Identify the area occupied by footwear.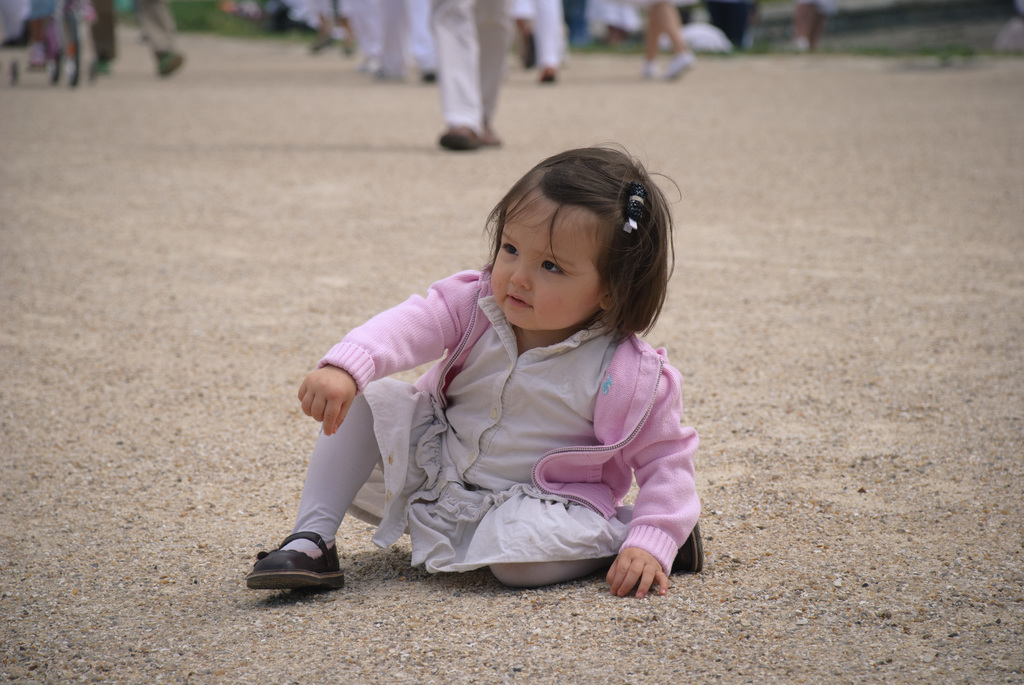
Area: bbox=[248, 530, 342, 600].
